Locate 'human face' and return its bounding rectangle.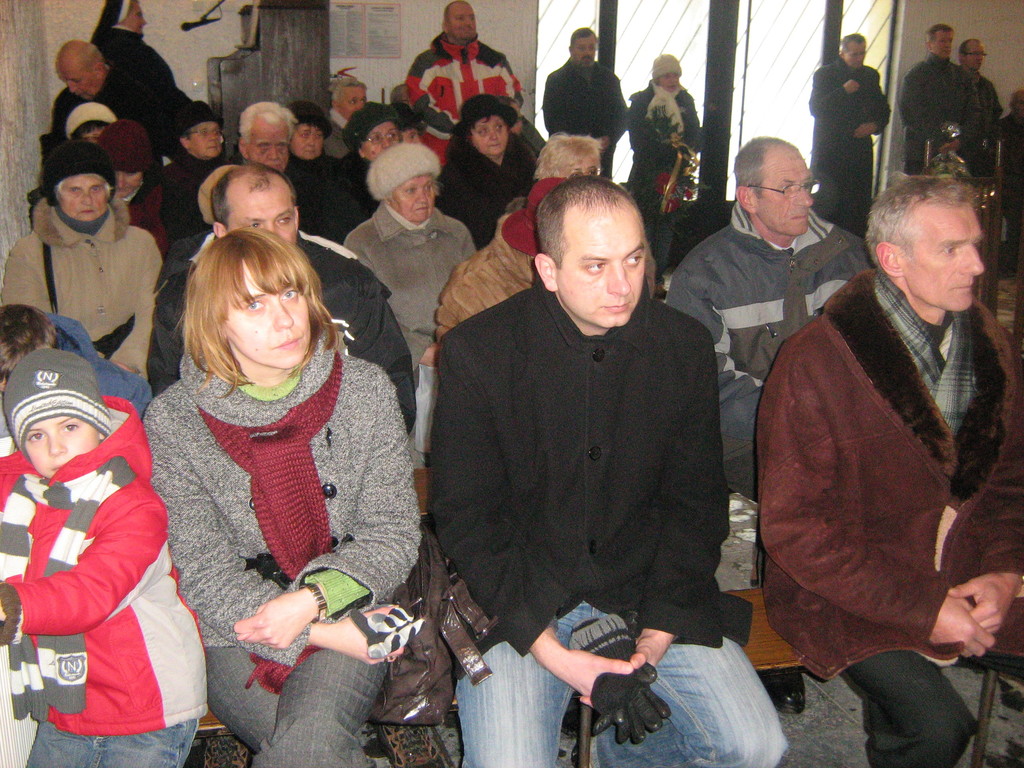
x1=932, y1=29, x2=955, y2=58.
